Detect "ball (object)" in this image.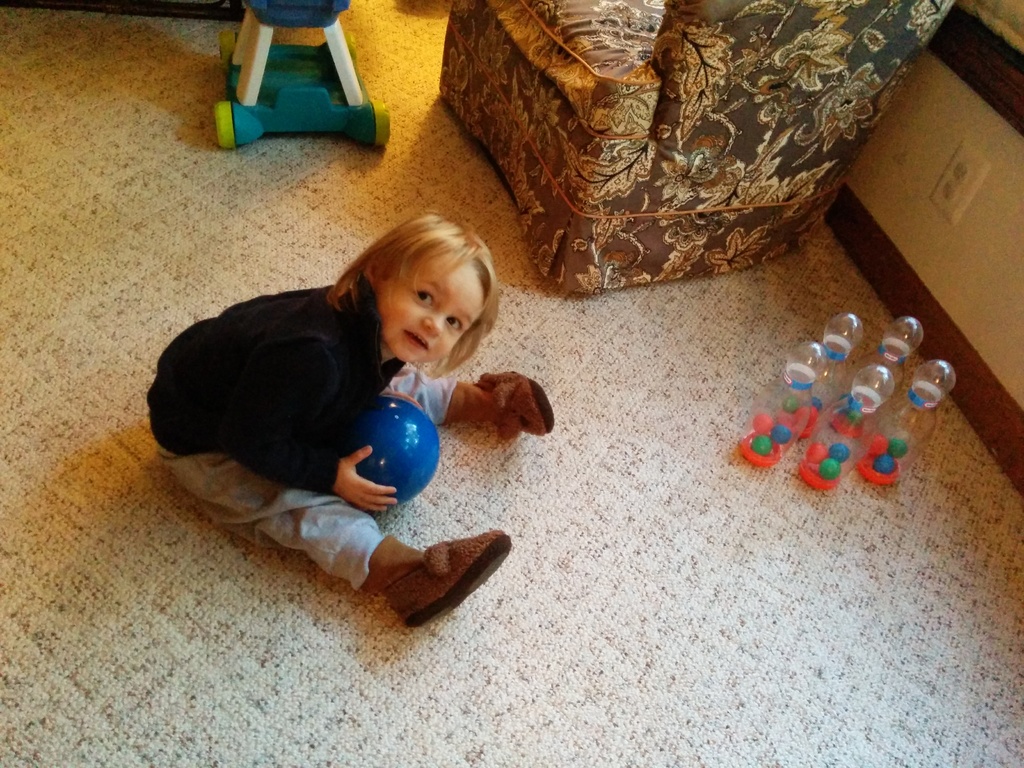
Detection: box=[753, 436, 771, 452].
